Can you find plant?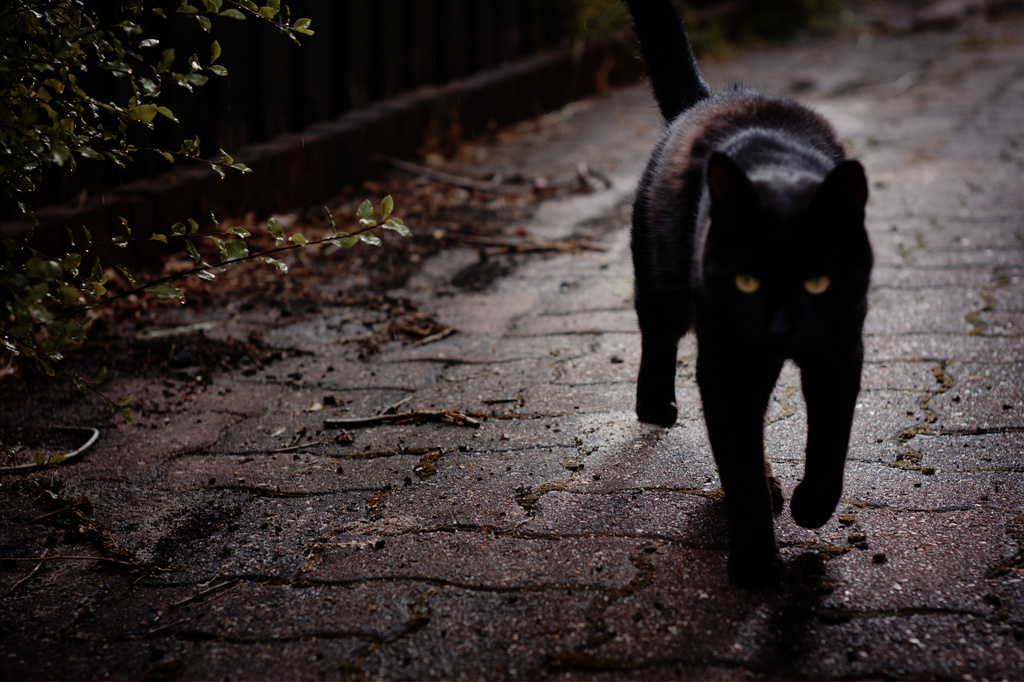
Yes, bounding box: x1=573 y1=0 x2=719 y2=99.
